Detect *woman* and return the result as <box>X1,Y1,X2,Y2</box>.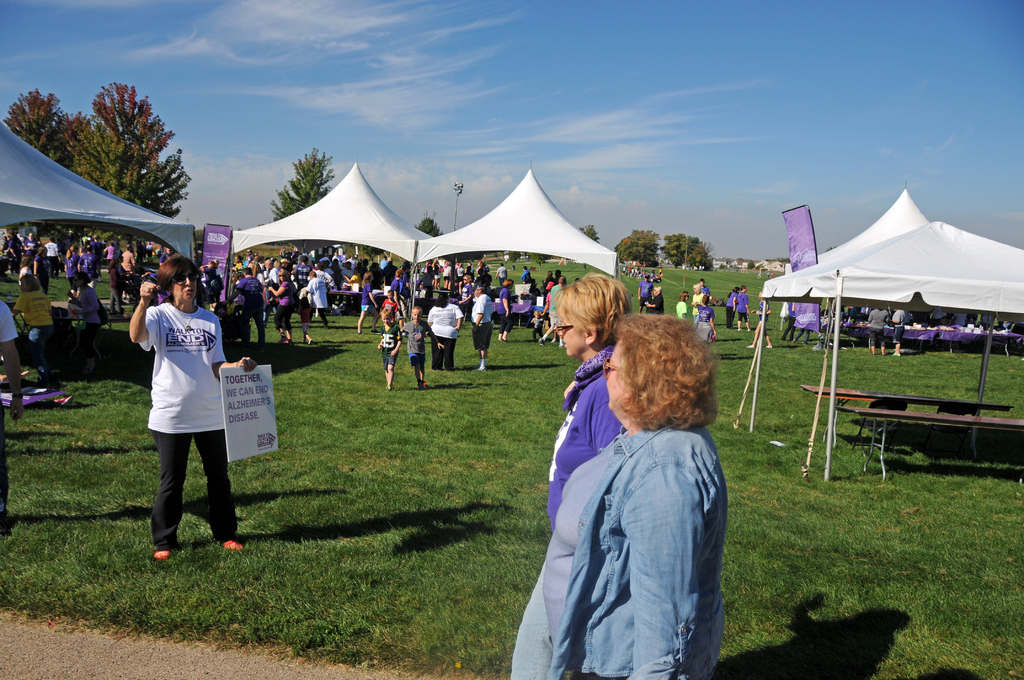
<box>691,280,701,306</box>.
